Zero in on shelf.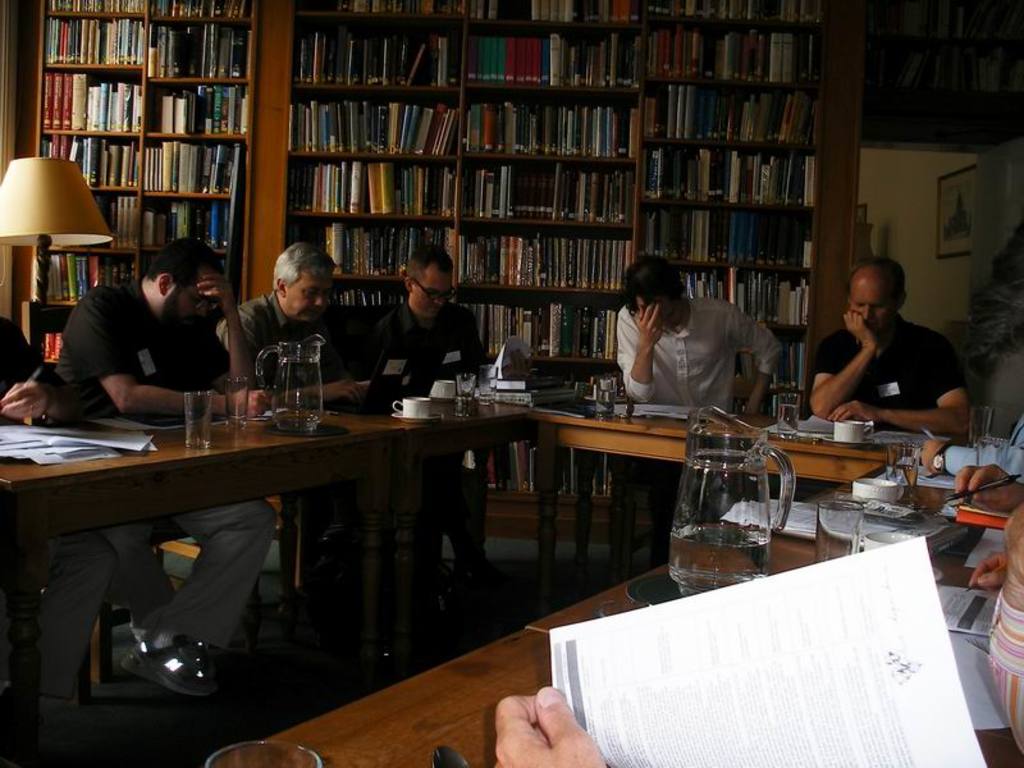
Zeroed in: detection(151, 22, 252, 72).
